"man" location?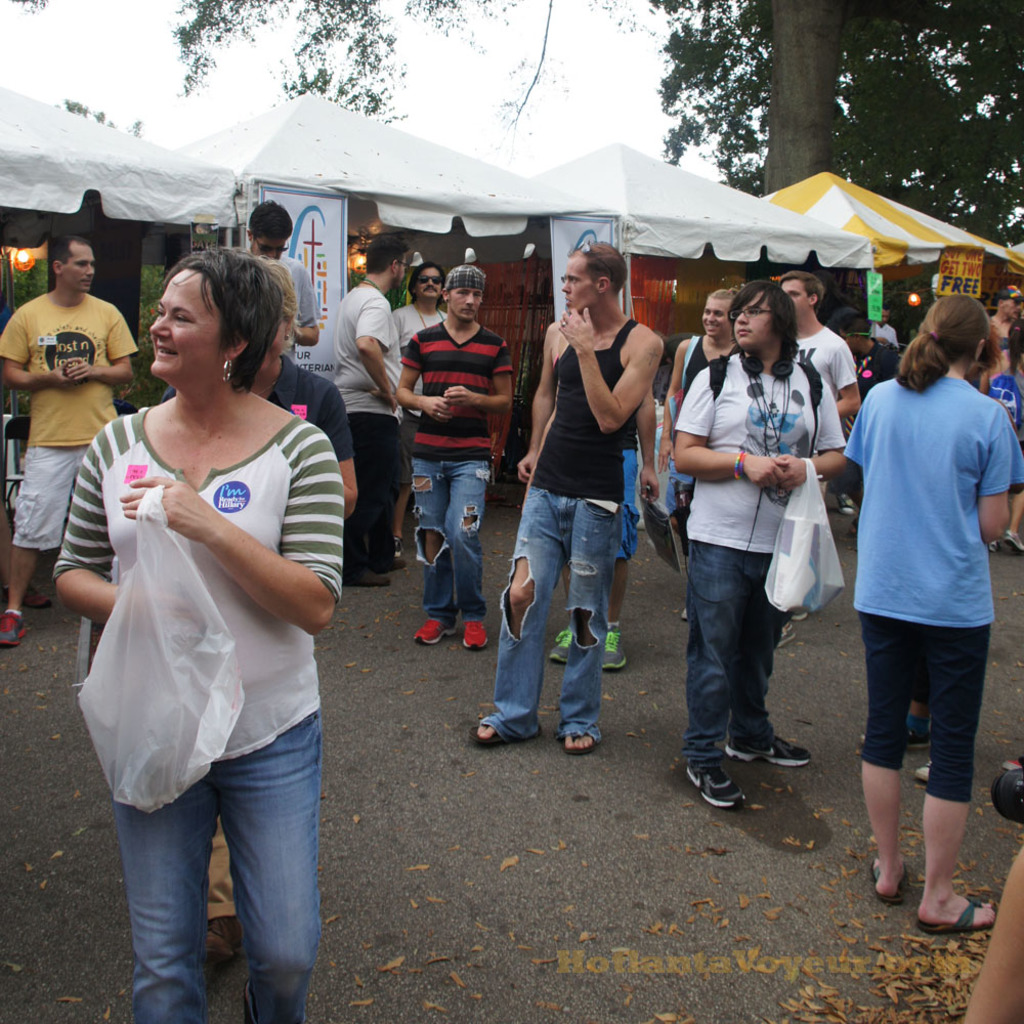
x1=242, y1=200, x2=324, y2=364
